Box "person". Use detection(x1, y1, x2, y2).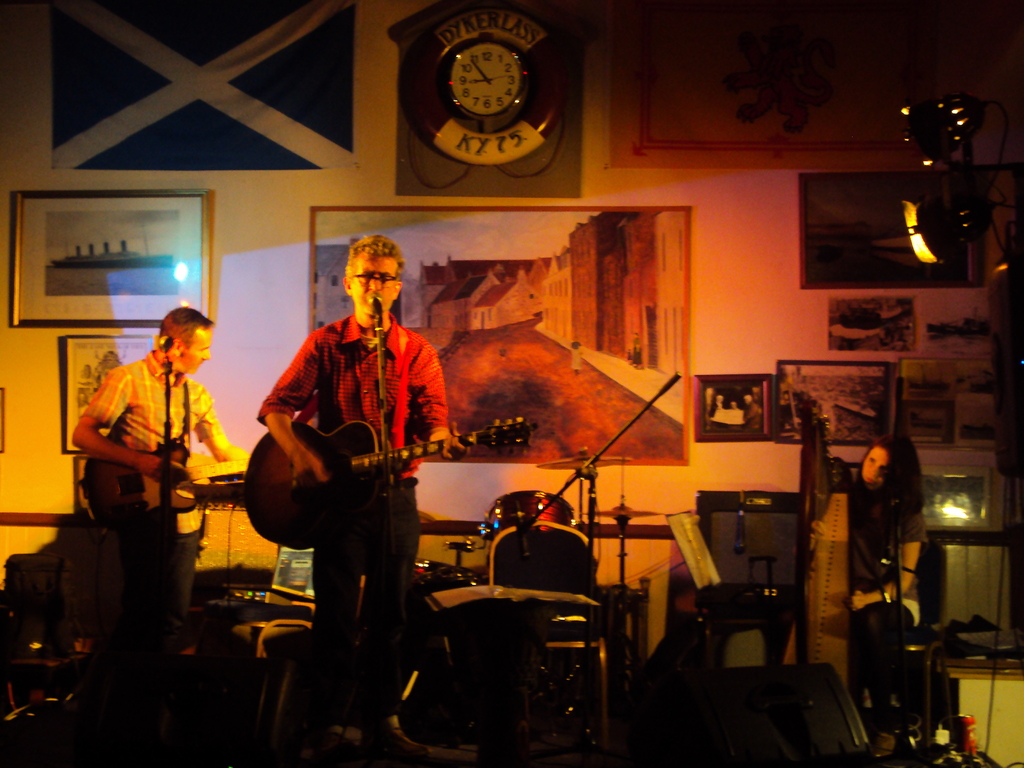
detection(67, 307, 253, 766).
